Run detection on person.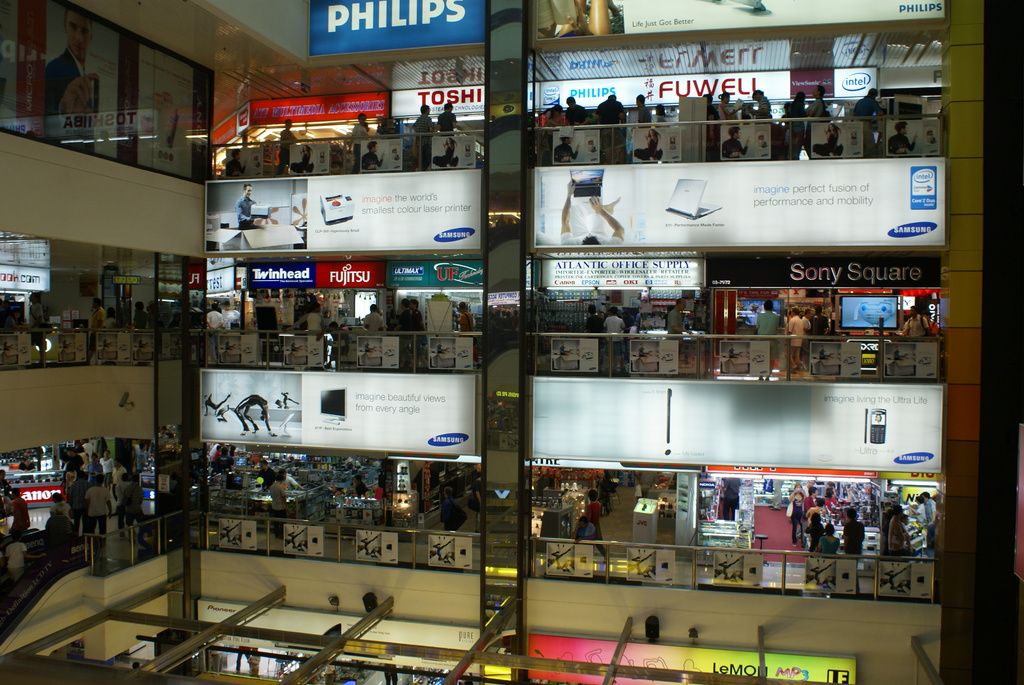
Result: [x1=445, y1=488, x2=465, y2=533].
